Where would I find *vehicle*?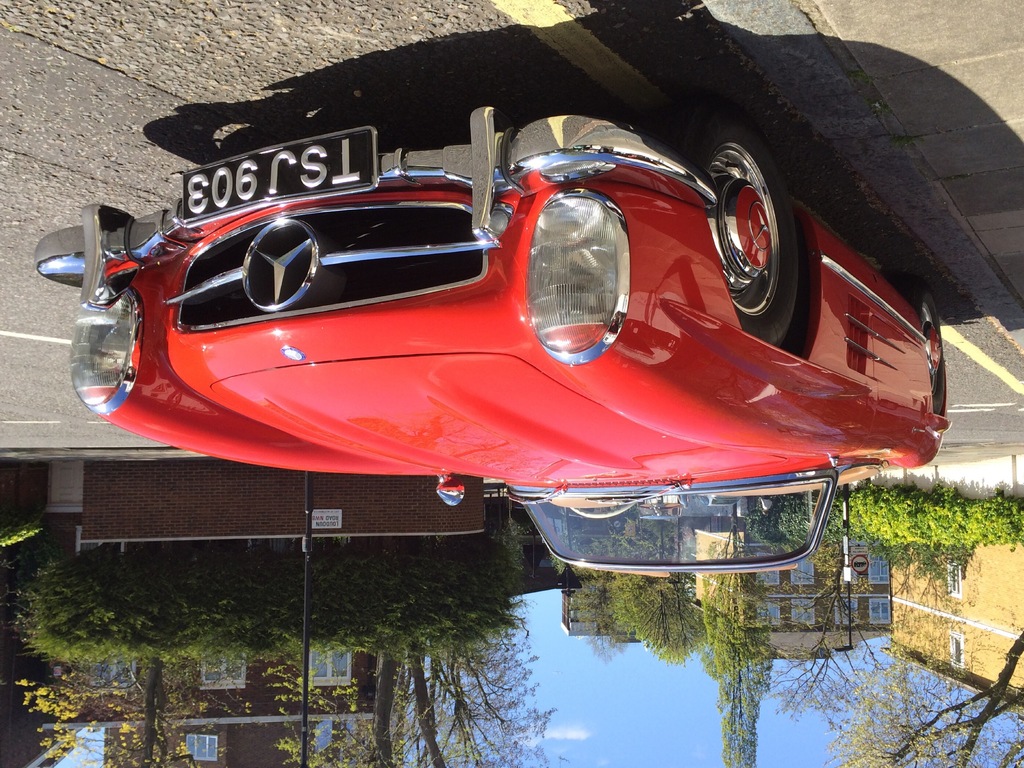
At bbox=(126, 84, 931, 621).
